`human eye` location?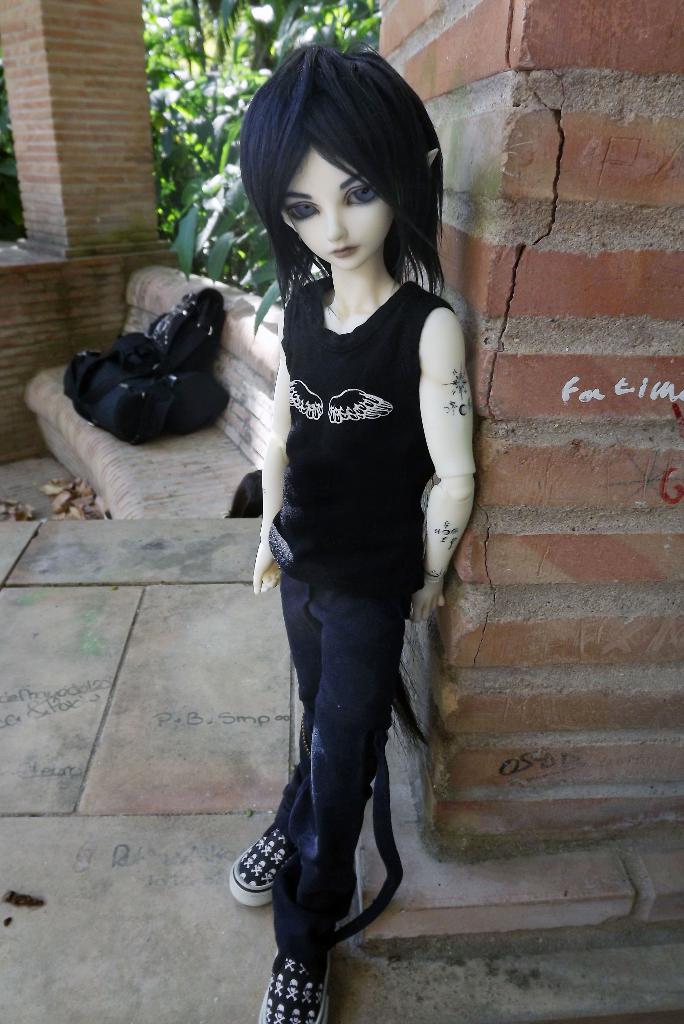
left=282, top=200, right=321, bottom=223
